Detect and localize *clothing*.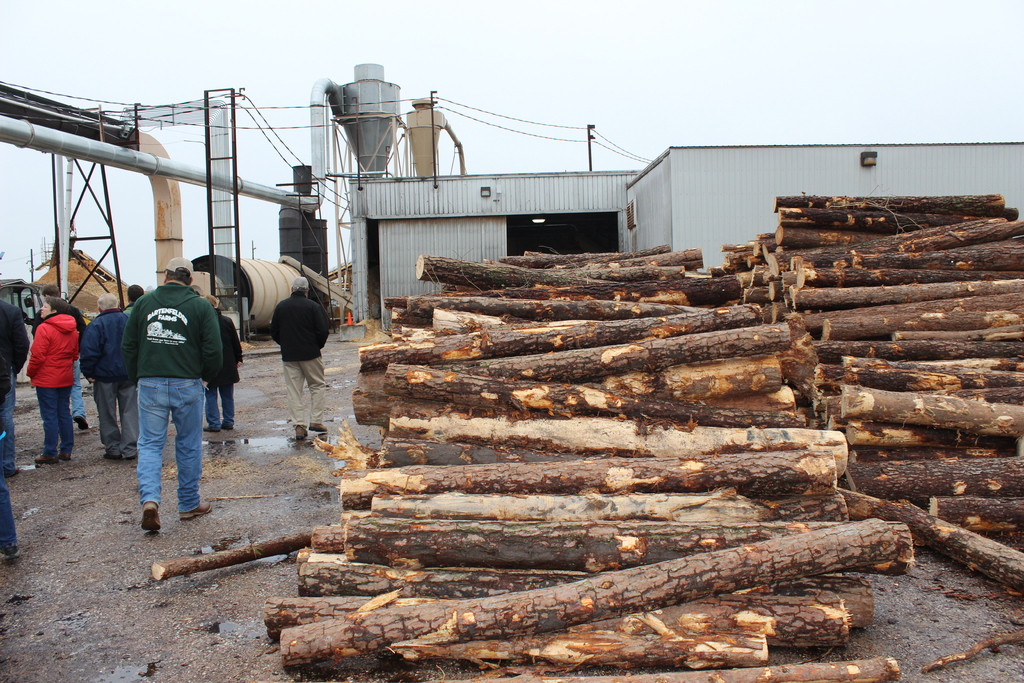
Localized at box(127, 302, 143, 325).
